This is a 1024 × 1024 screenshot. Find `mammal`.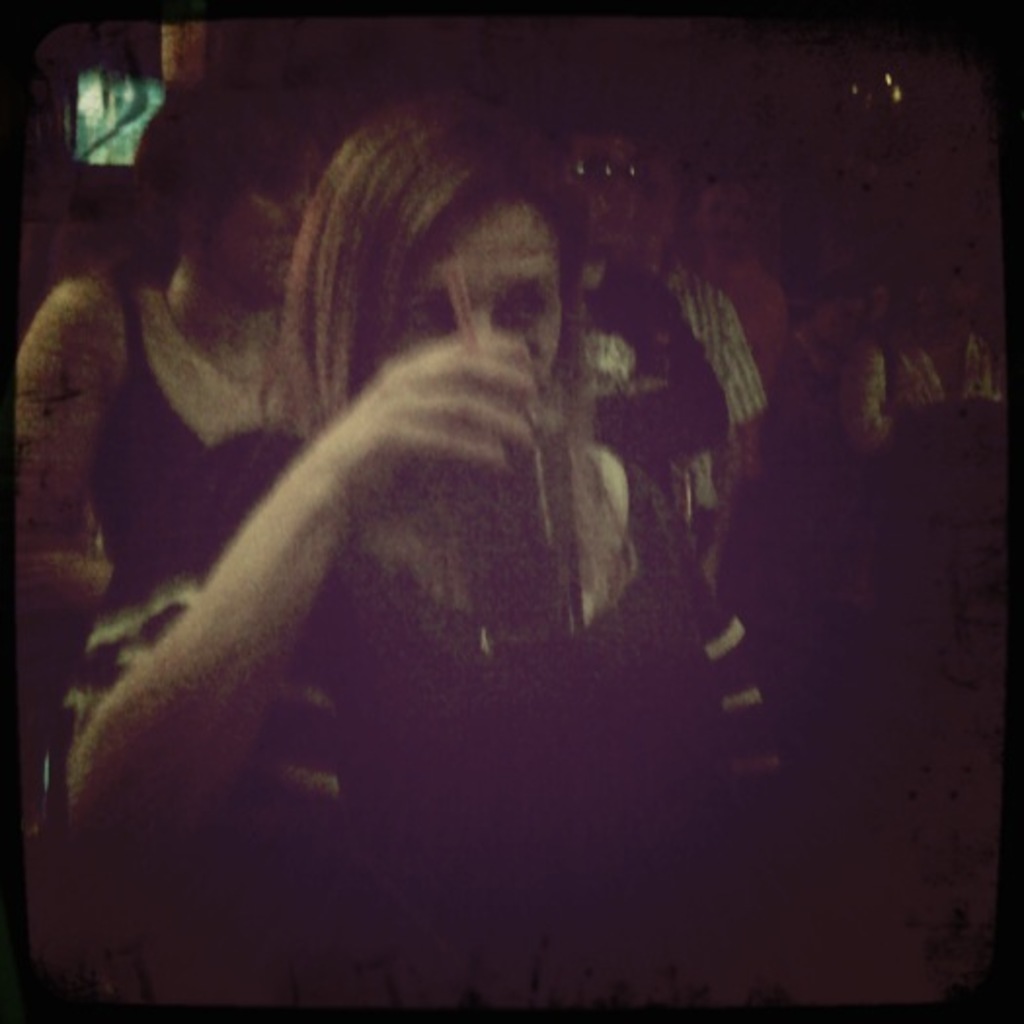
Bounding box: <bbox>804, 277, 884, 445</bbox>.
